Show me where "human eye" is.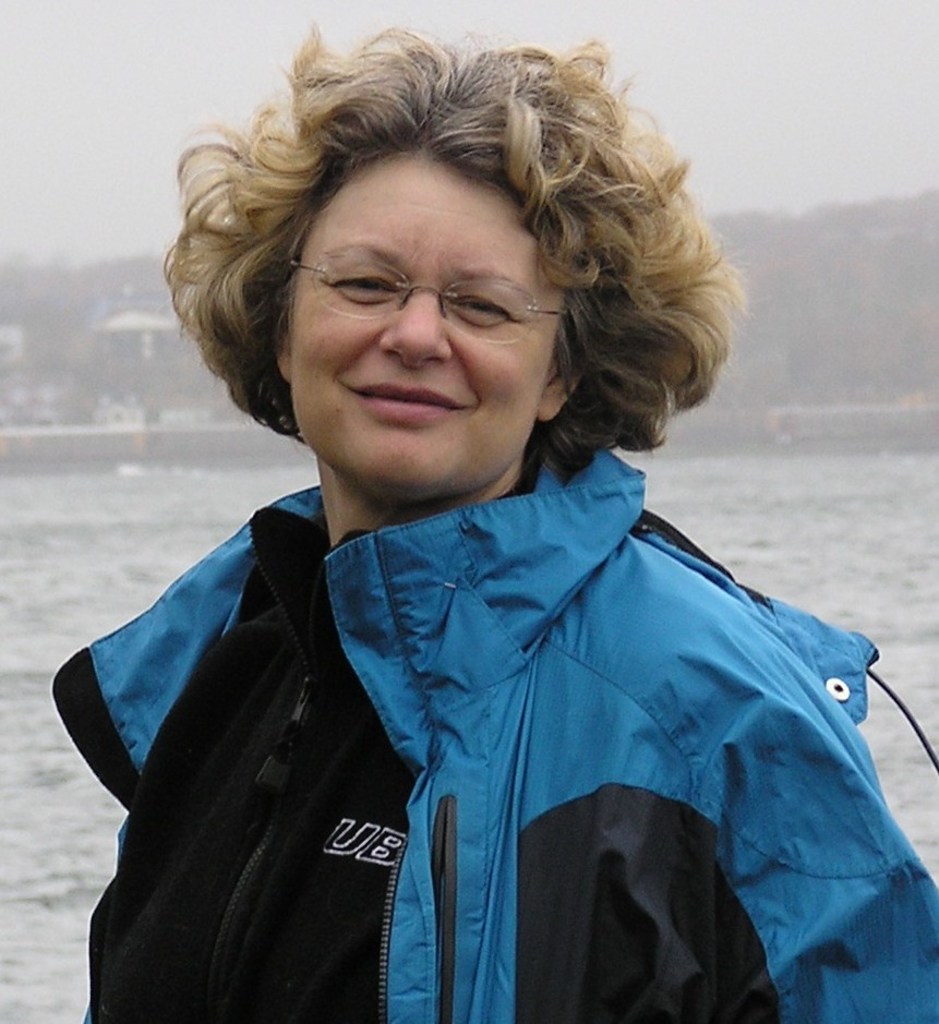
"human eye" is at pyautogui.locateOnScreen(447, 292, 516, 323).
